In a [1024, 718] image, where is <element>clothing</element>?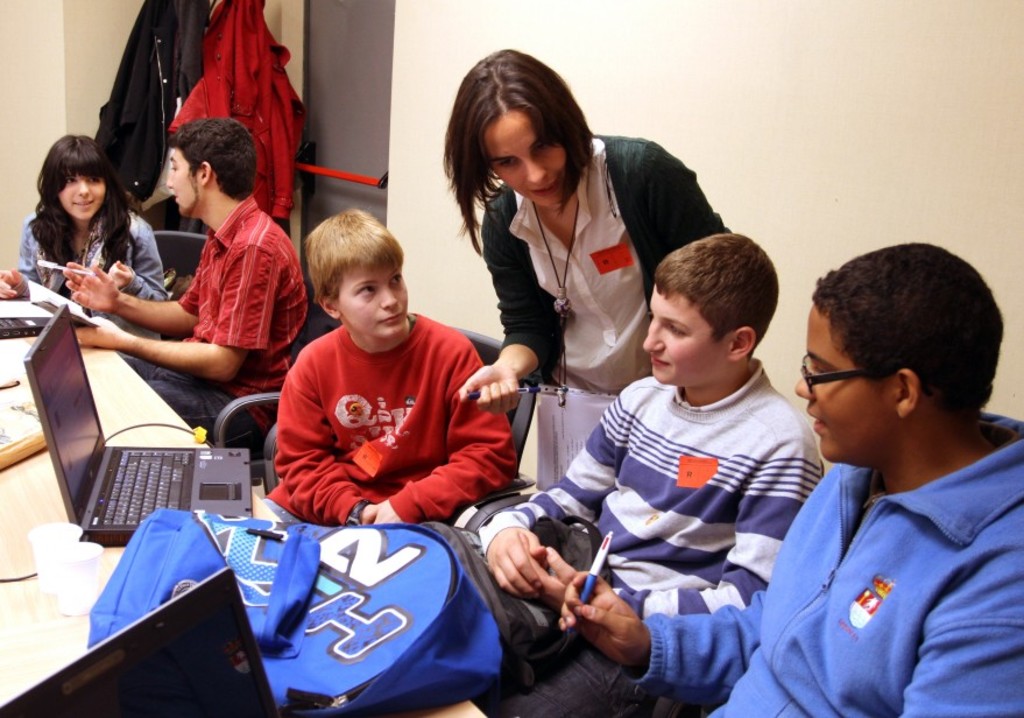
[176,200,297,396].
